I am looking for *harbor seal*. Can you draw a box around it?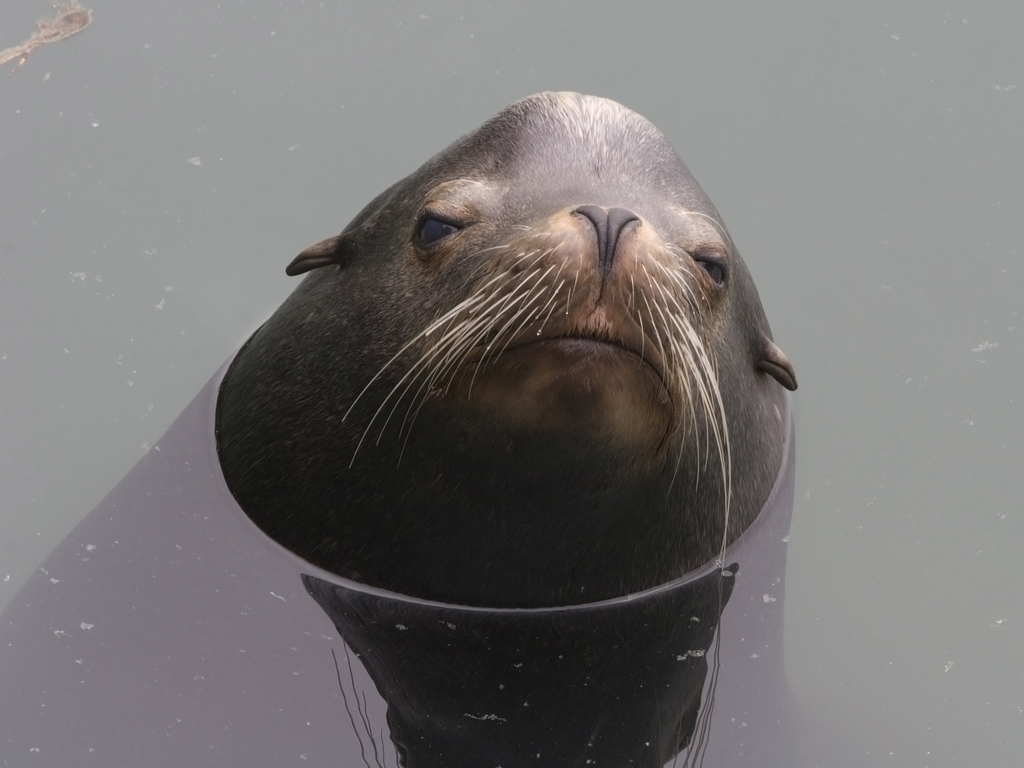
Sure, the bounding box is (left=215, top=89, right=806, bottom=609).
